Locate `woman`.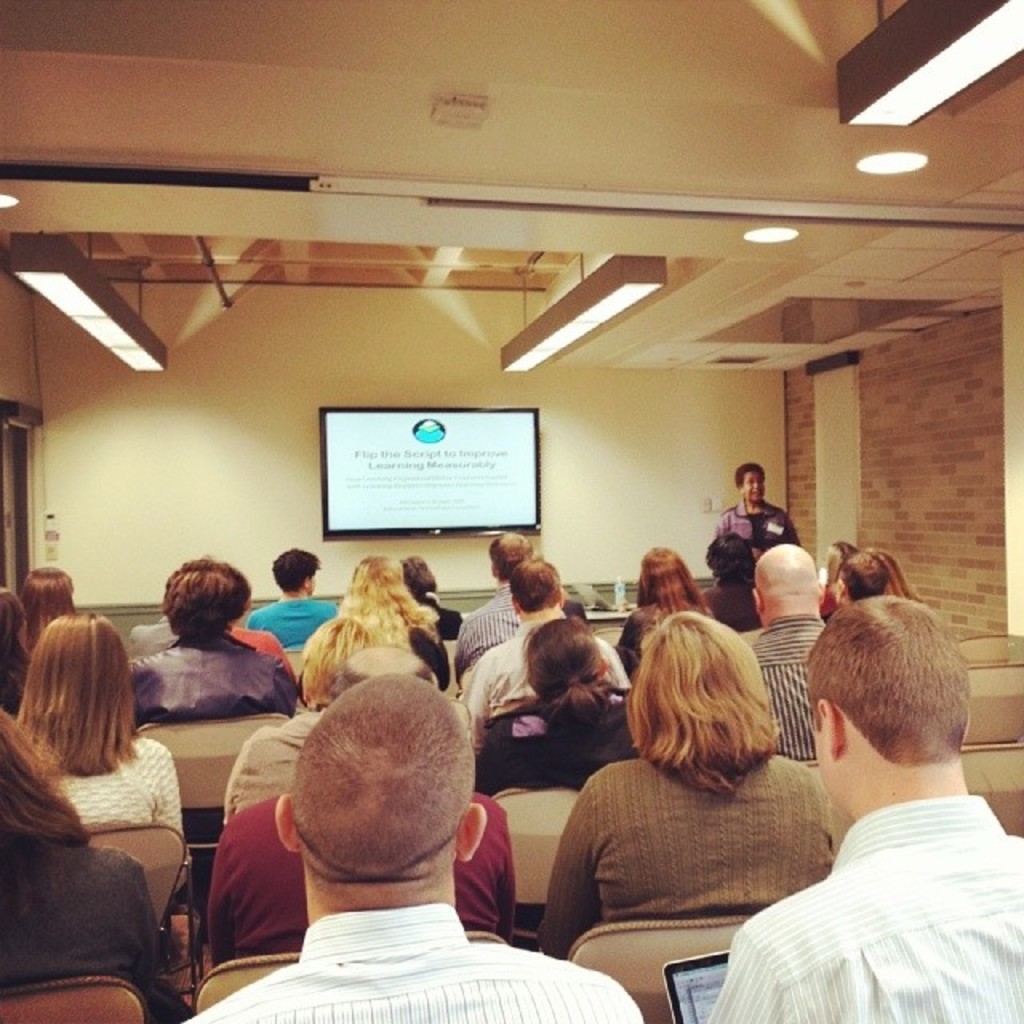
Bounding box: {"left": 616, "top": 546, "right": 710, "bottom": 666}.
